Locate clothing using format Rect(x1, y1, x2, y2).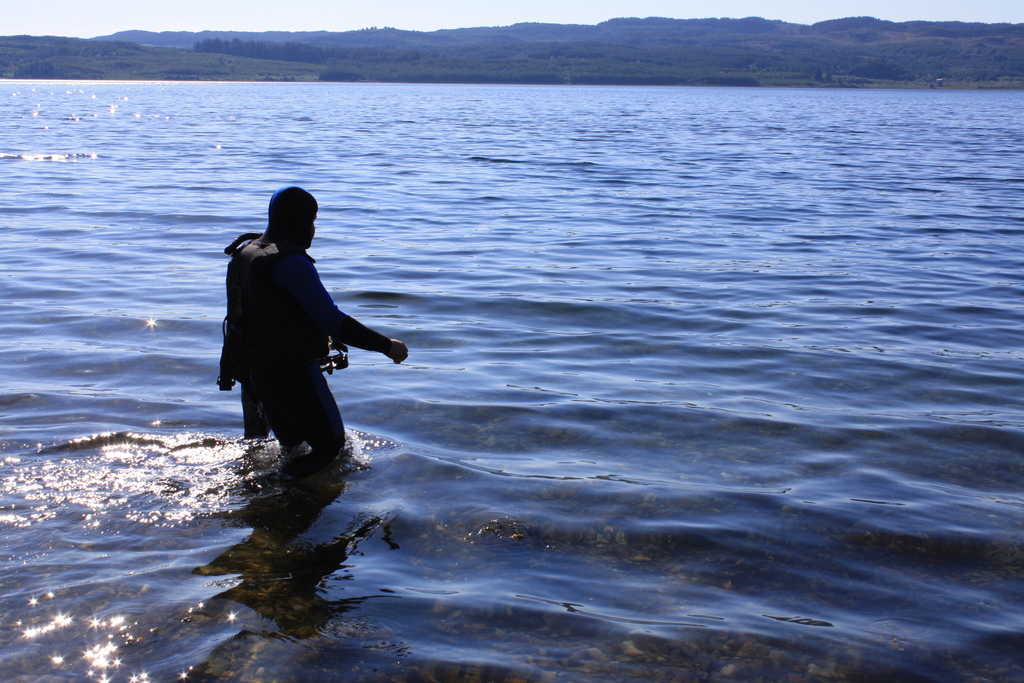
Rect(225, 227, 403, 436).
